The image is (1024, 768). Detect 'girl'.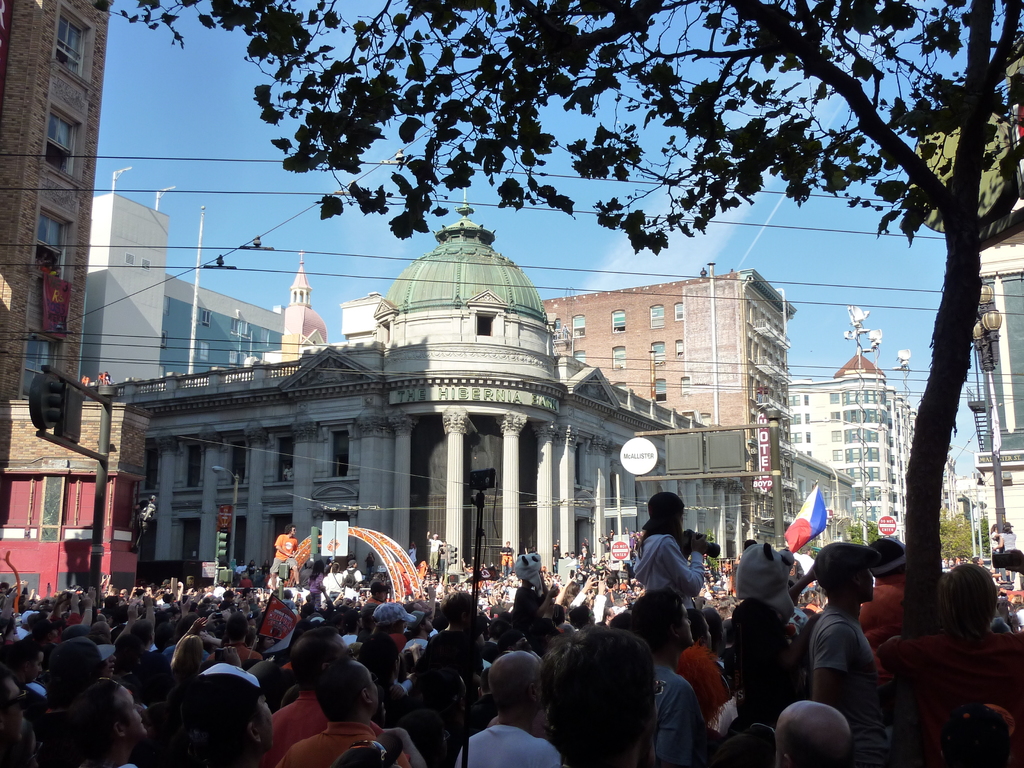
Detection: [x1=307, y1=558, x2=326, y2=609].
